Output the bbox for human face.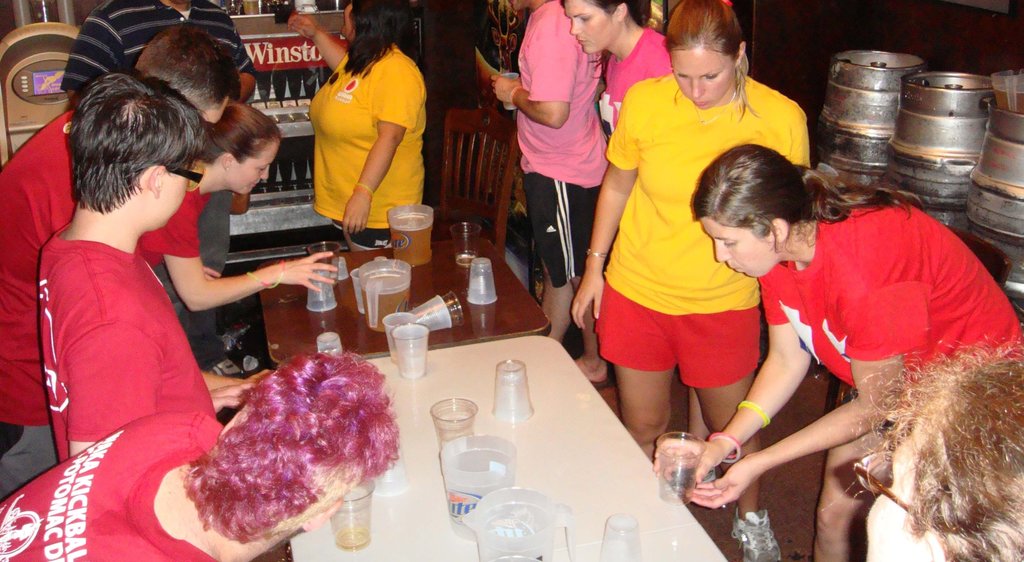
Rect(566, 0, 618, 58).
